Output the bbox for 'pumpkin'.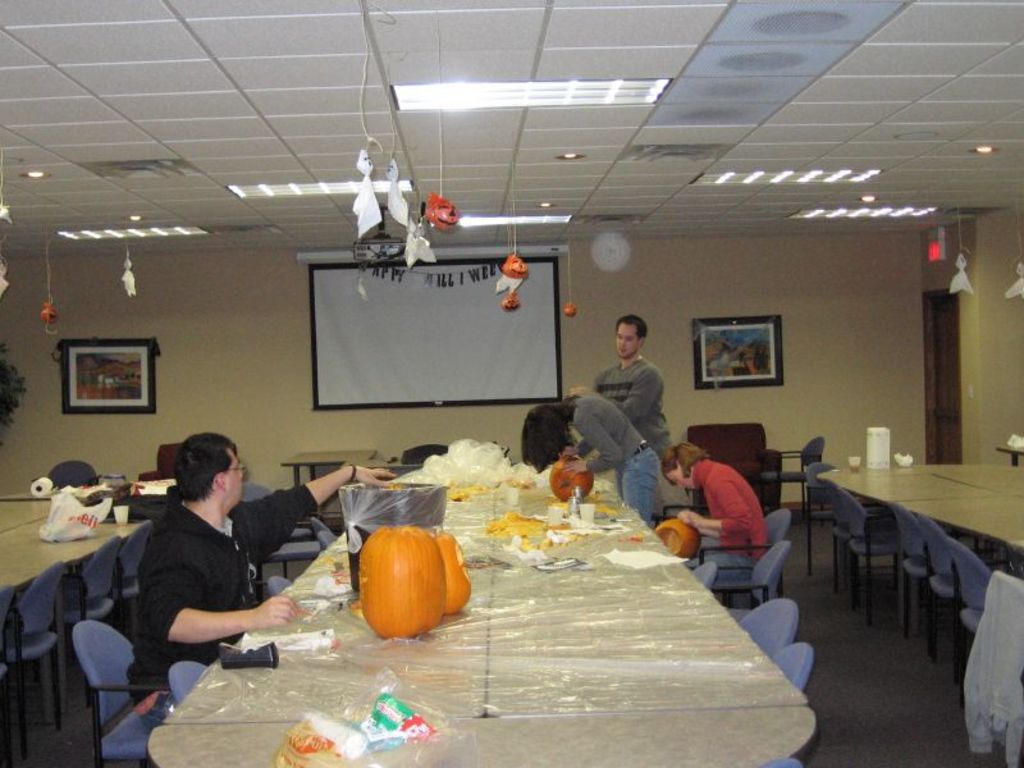
bbox=[547, 454, 596, 498].
